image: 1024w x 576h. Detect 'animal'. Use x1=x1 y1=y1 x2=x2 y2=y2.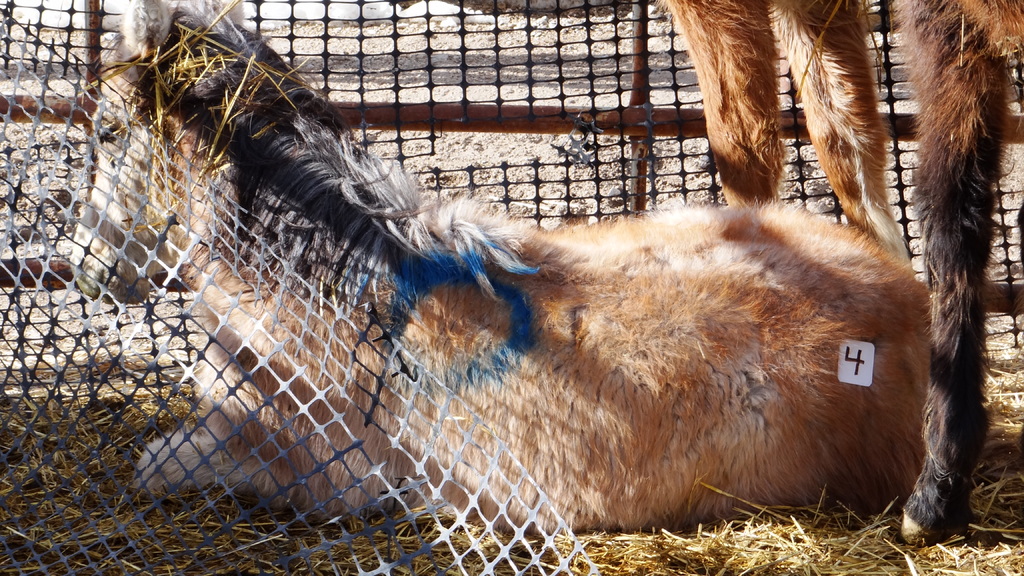
x1=646 y1=0 x2=1023 y2=547.
